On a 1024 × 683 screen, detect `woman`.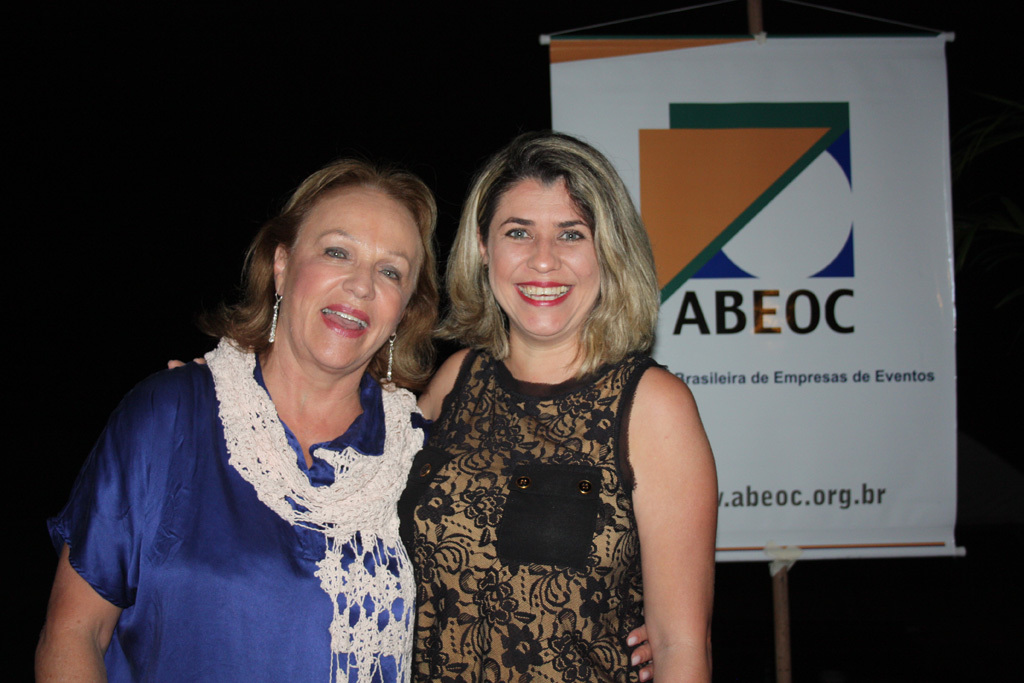
Rect(157, 120, 730, 682).
